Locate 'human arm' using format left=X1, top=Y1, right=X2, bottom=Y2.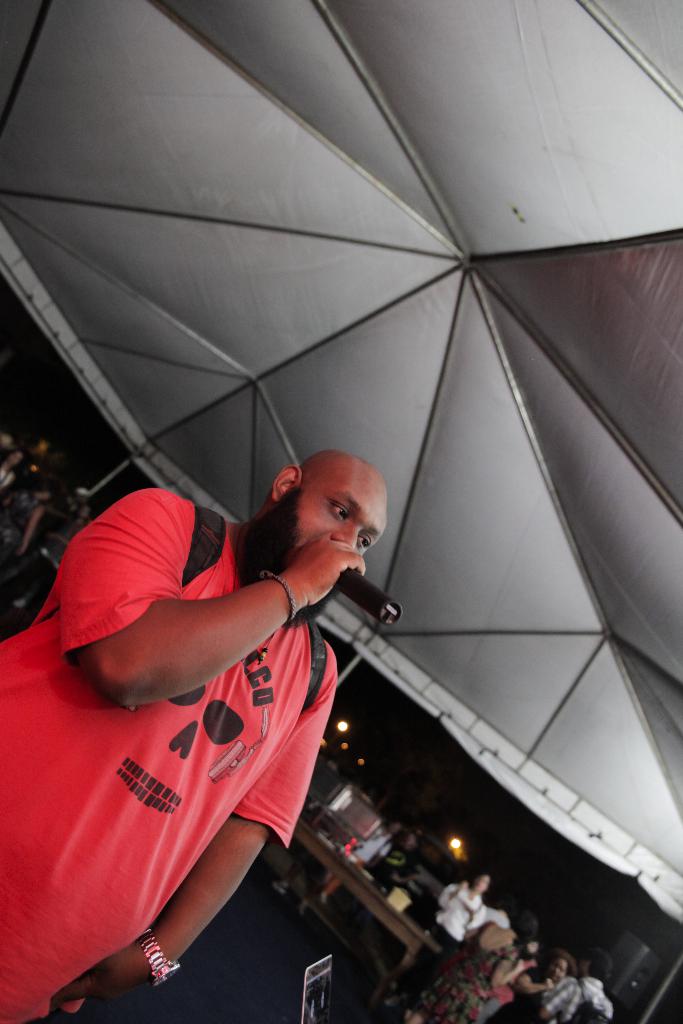
left=63, top=542, right=313, bottom=724.
